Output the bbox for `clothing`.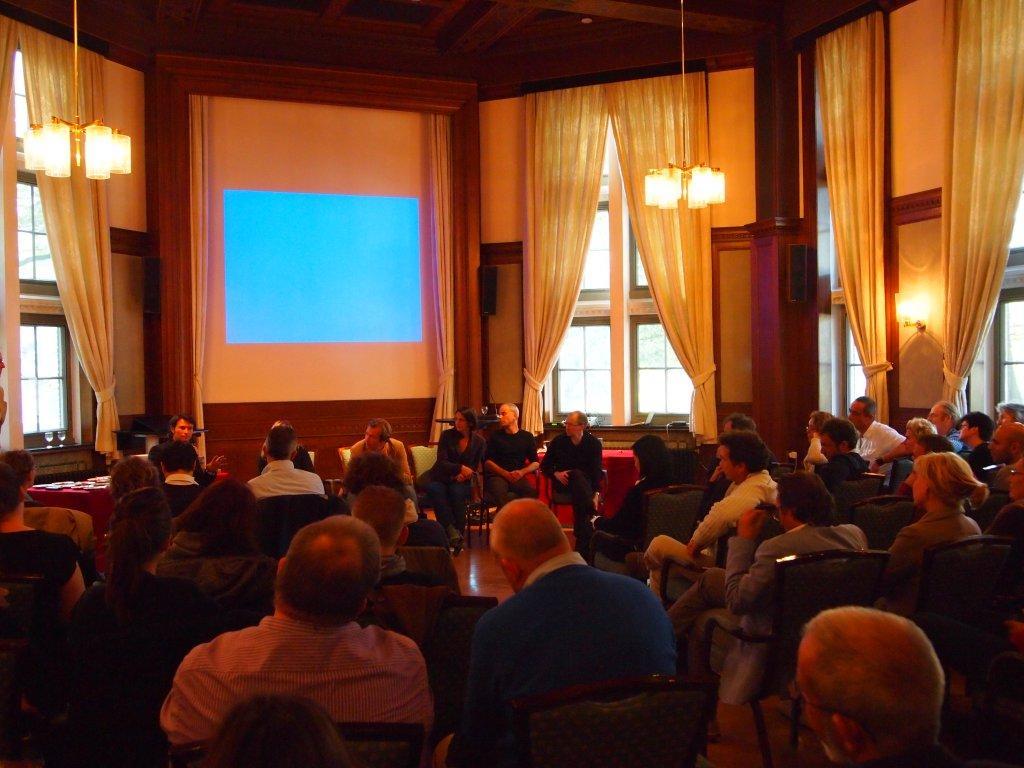
bbox=(159, 572, 441, 761).
